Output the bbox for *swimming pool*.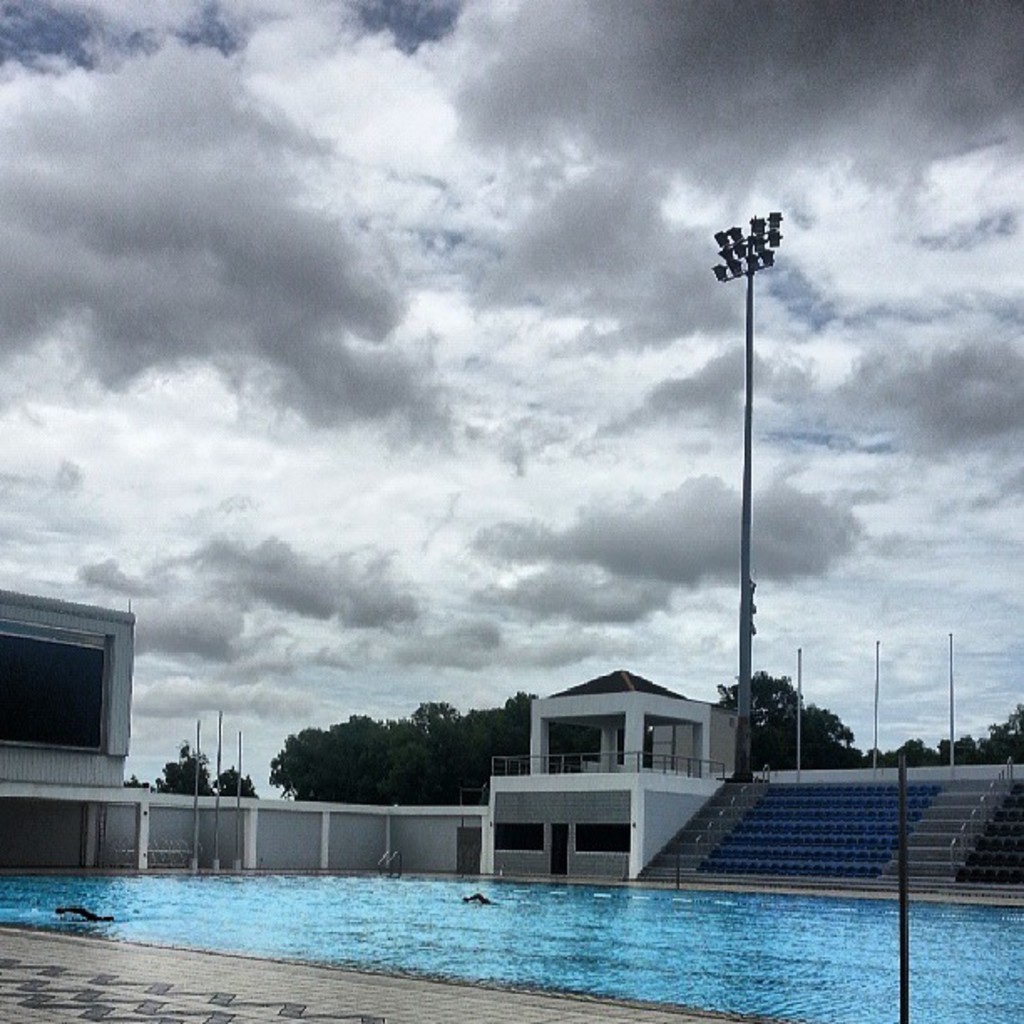
[0, 873, 1022, 1022].
